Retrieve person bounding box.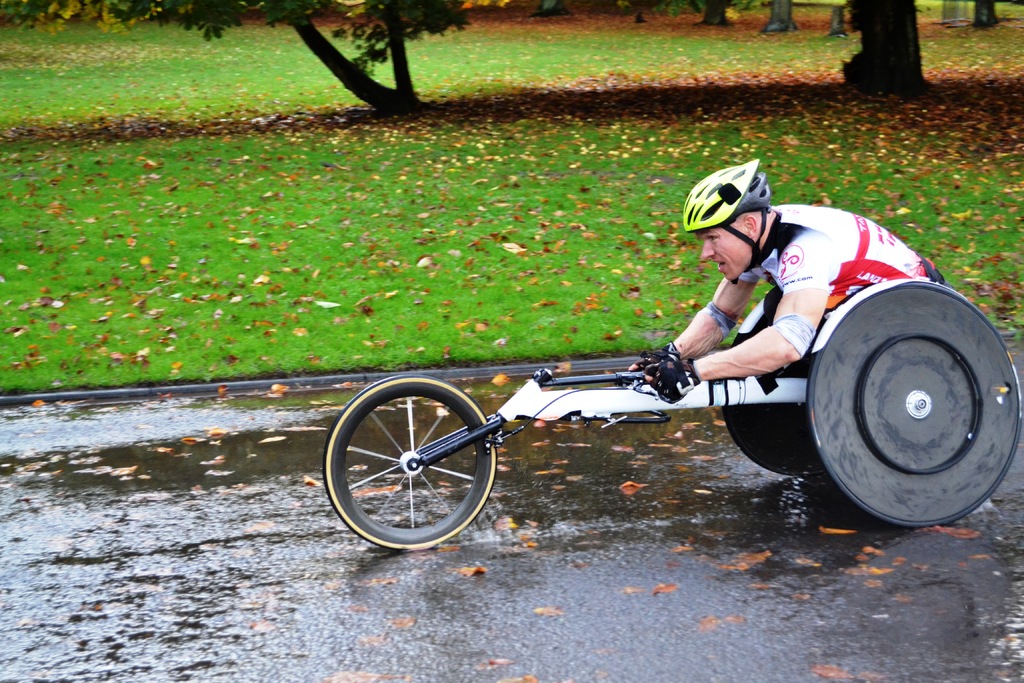
Bounding box: <bbox>642, 169, 904, 529</bbox>.
